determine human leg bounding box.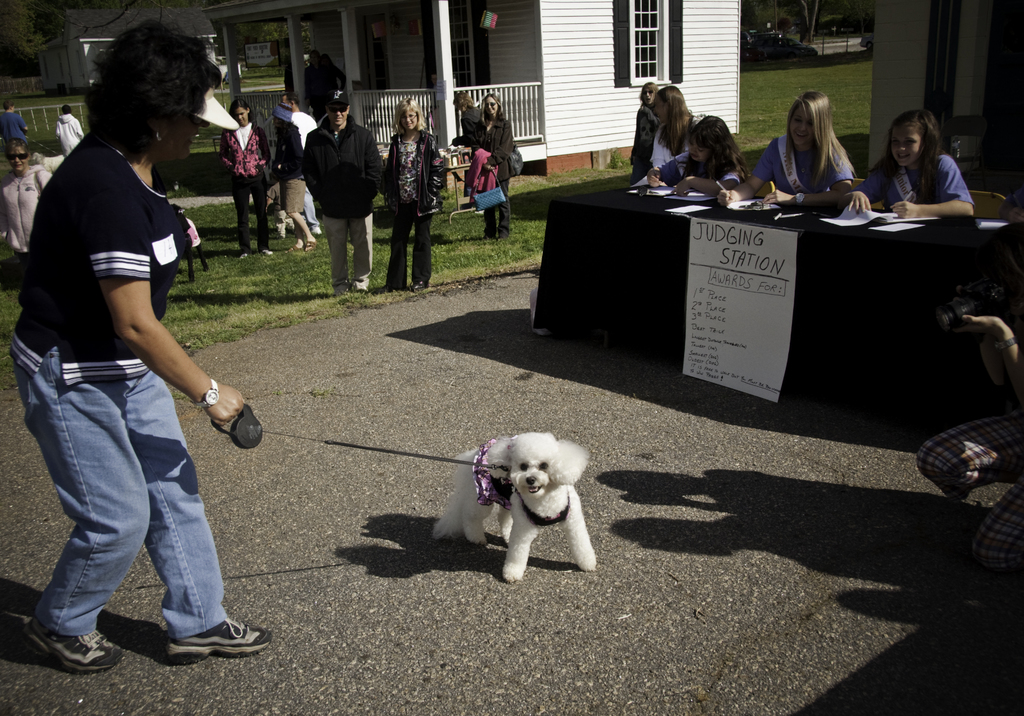
Determined: rect(110, 344, 274, 664).
